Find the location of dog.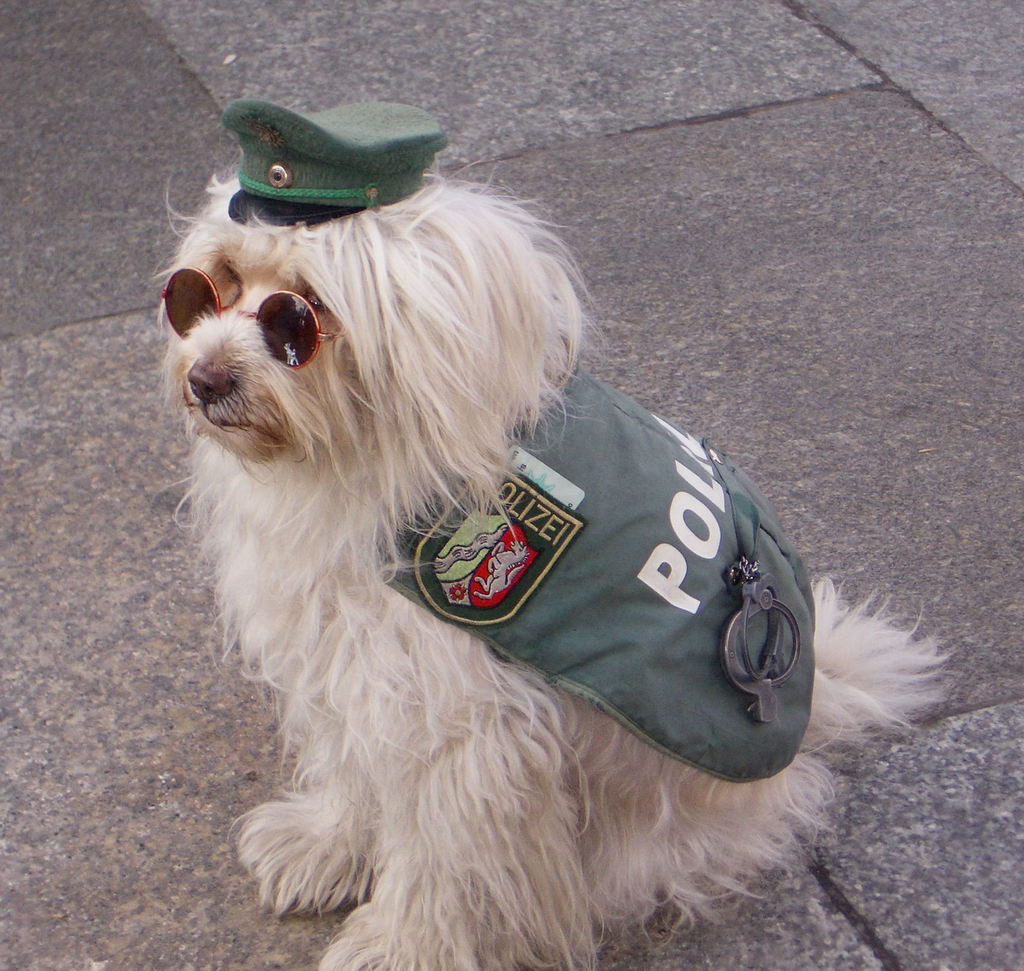
Location: {"x1": 136, "y1": 152, "x2": 950, "y2": 970}.
